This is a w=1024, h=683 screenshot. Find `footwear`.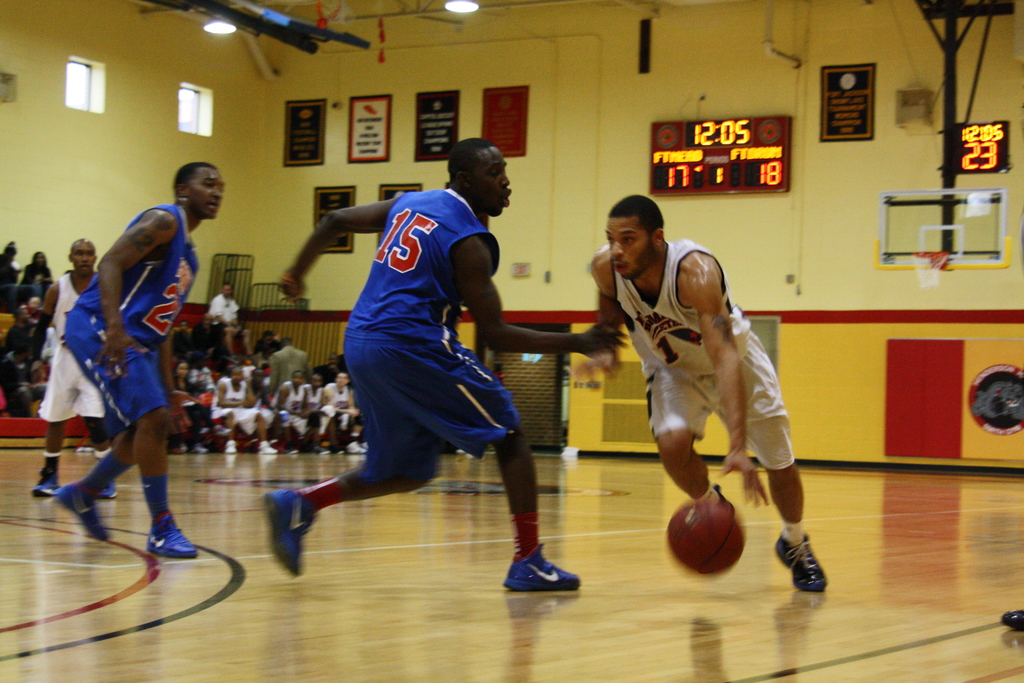
Bounding box: l=775, t=528, r=826, b=593.
